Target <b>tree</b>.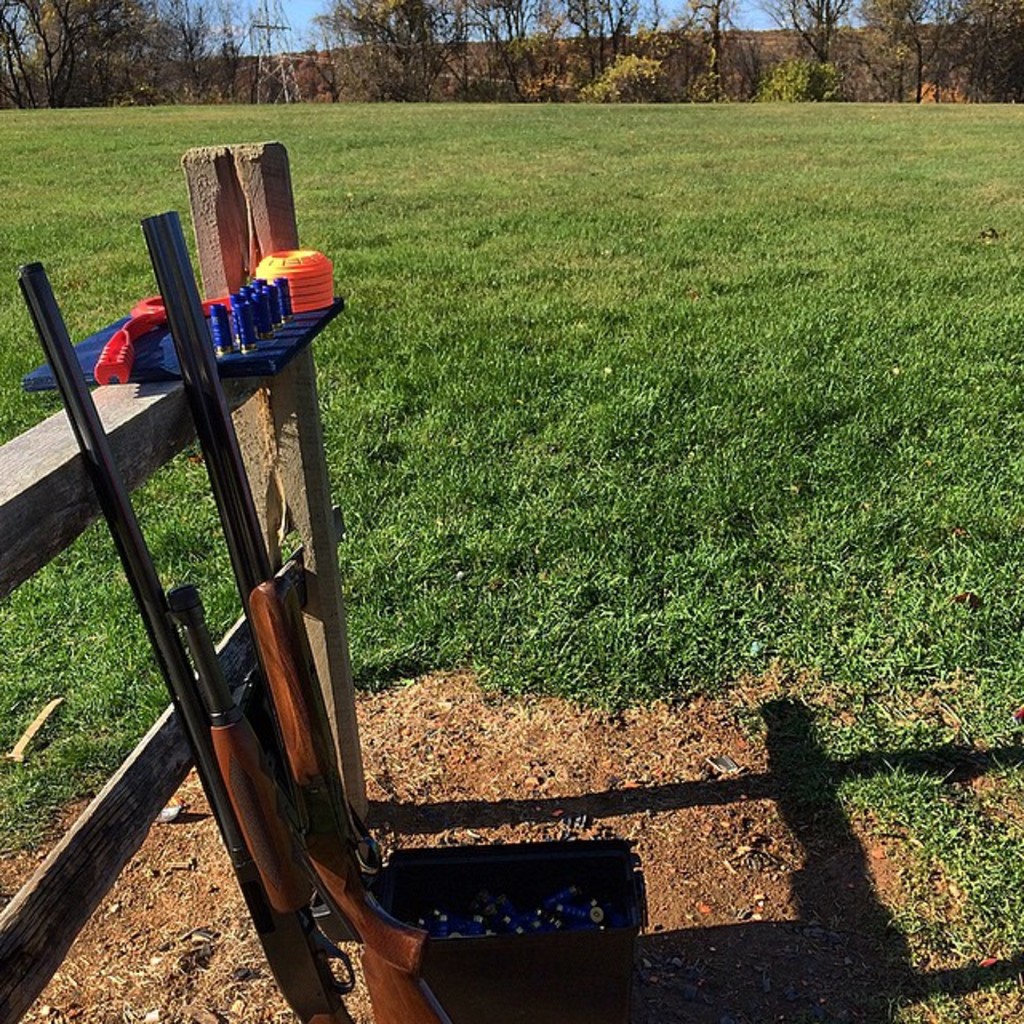
Target region: [339,0,442,99].
